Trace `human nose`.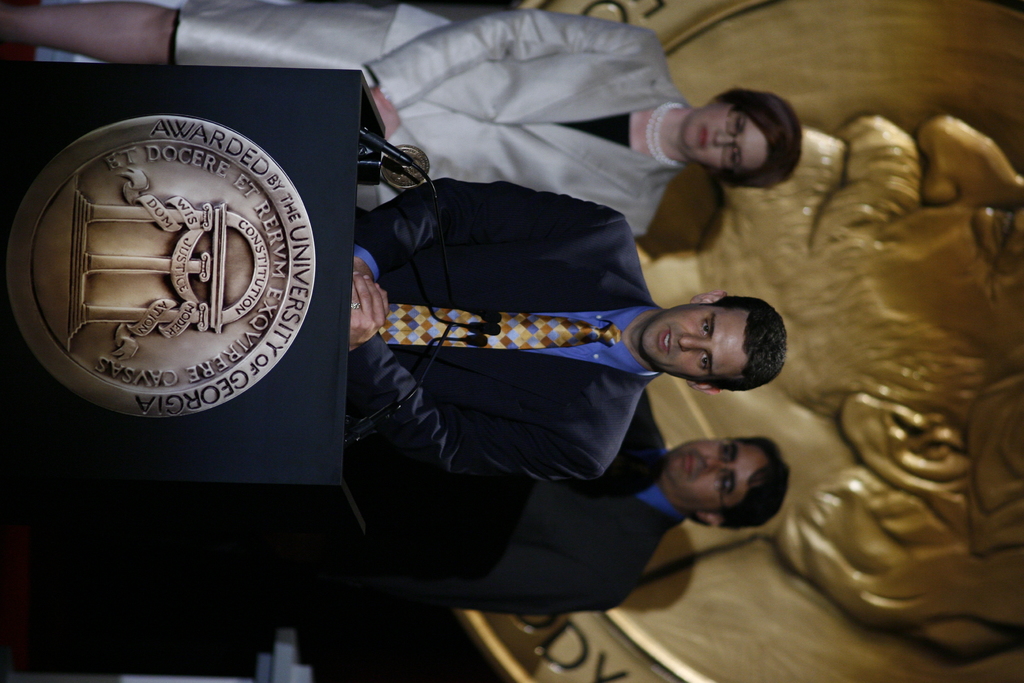
Traced to 704/457/728/470.
